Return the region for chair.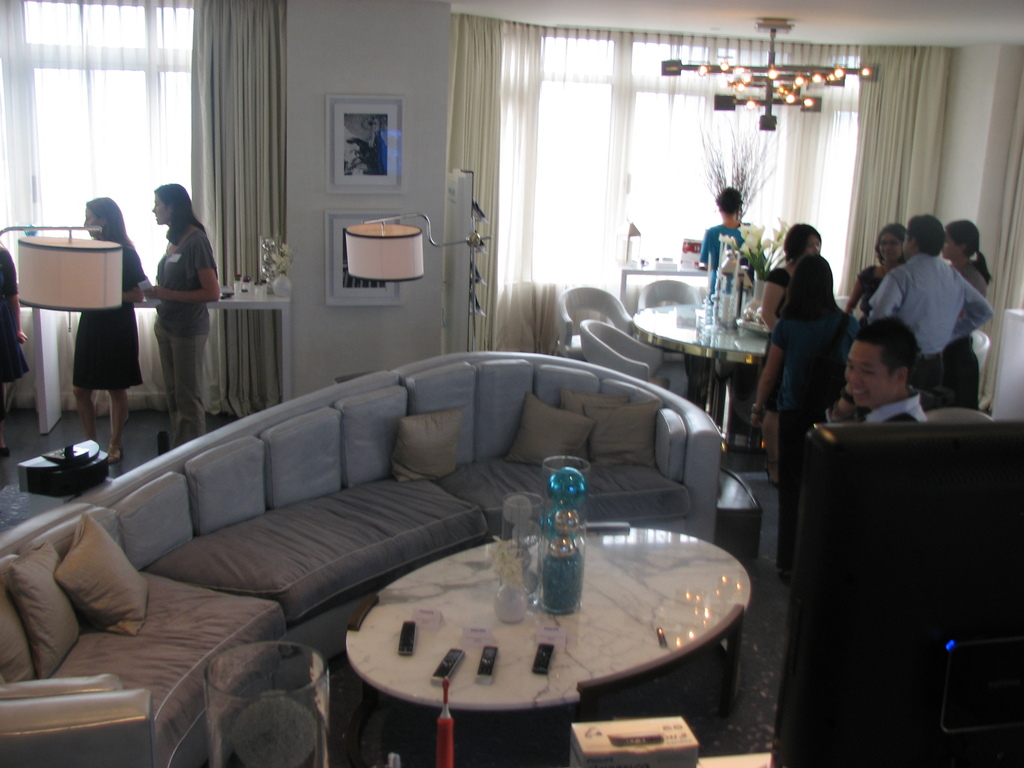
select_region(556, 288, 631, 358).
